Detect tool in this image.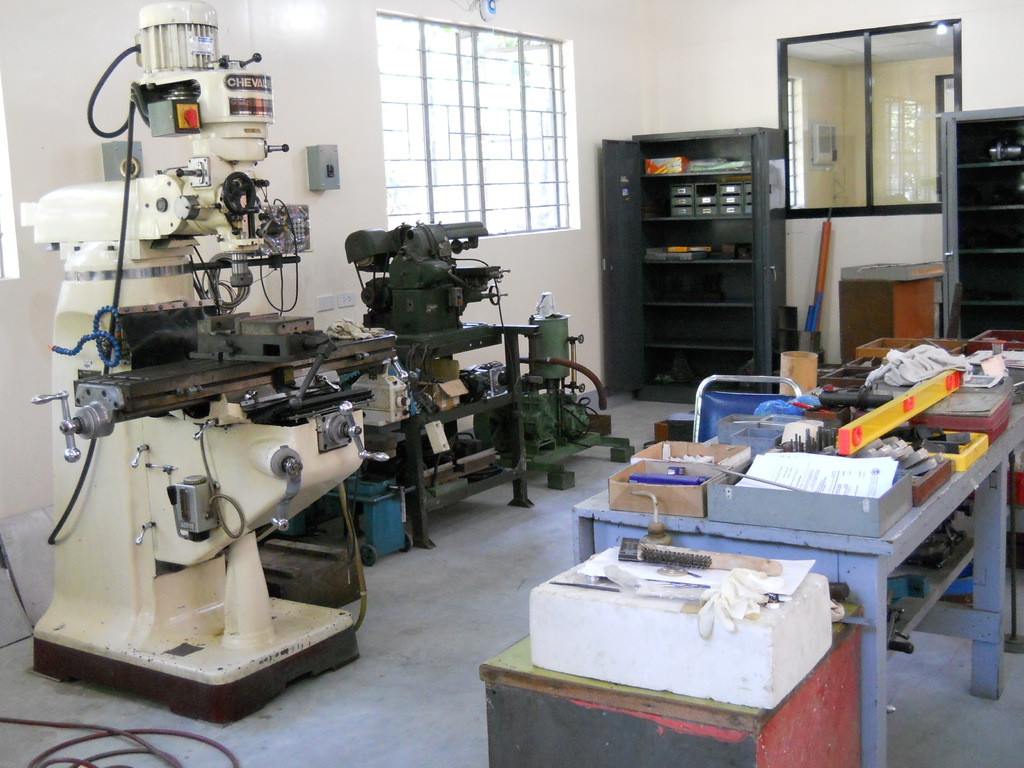
Detection: pyautogui.locateOnScreen(637, 465, 703, 490).
